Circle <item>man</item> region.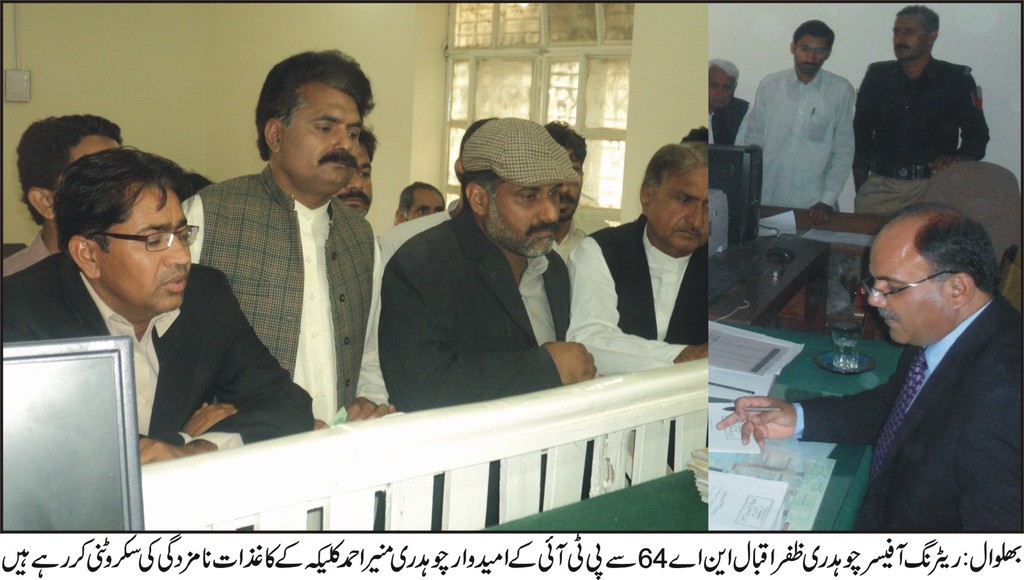
Region: crop(677, 124, 709, 143).
